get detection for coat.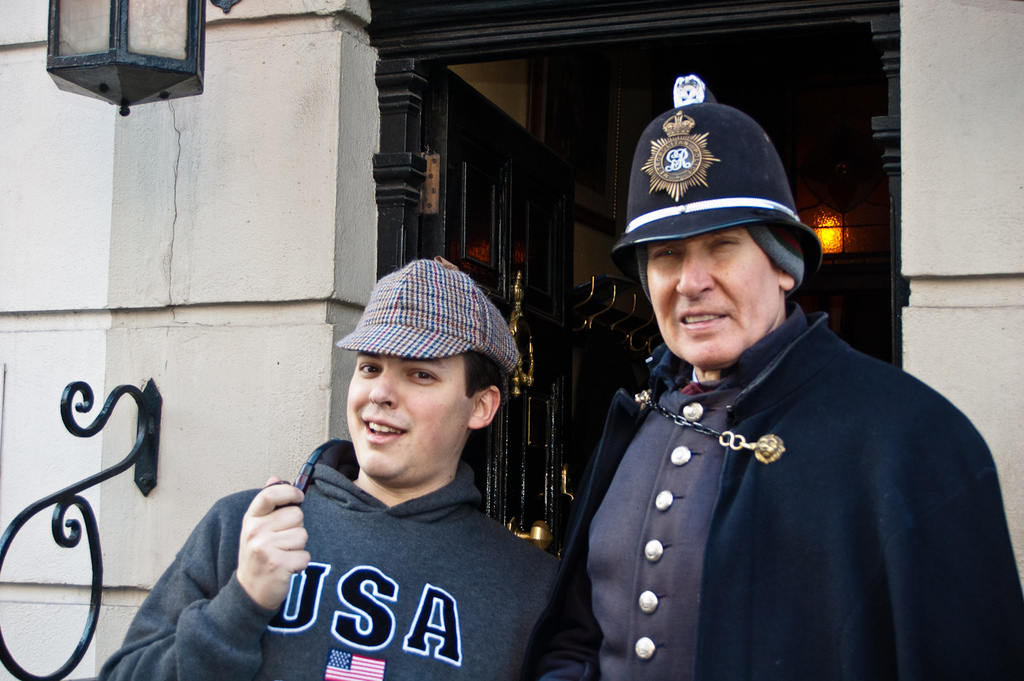
Detection: (left=91, top=442, right=589, bottom=680).
